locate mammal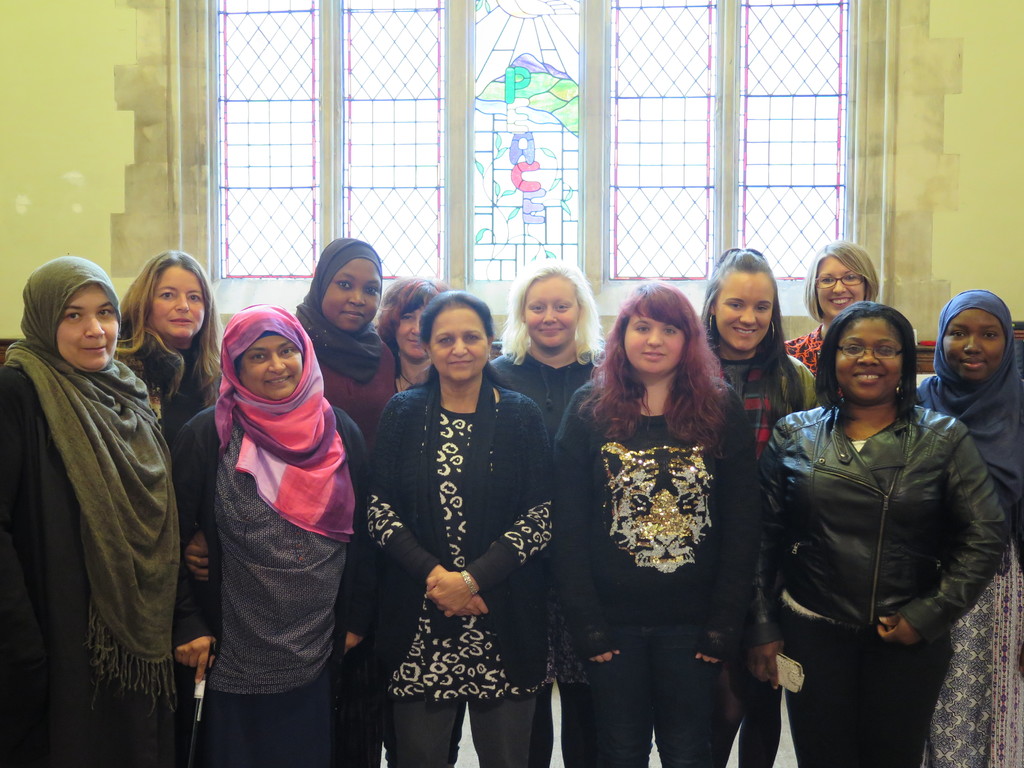
x1=348, y1=272, x2=557, y2=767
